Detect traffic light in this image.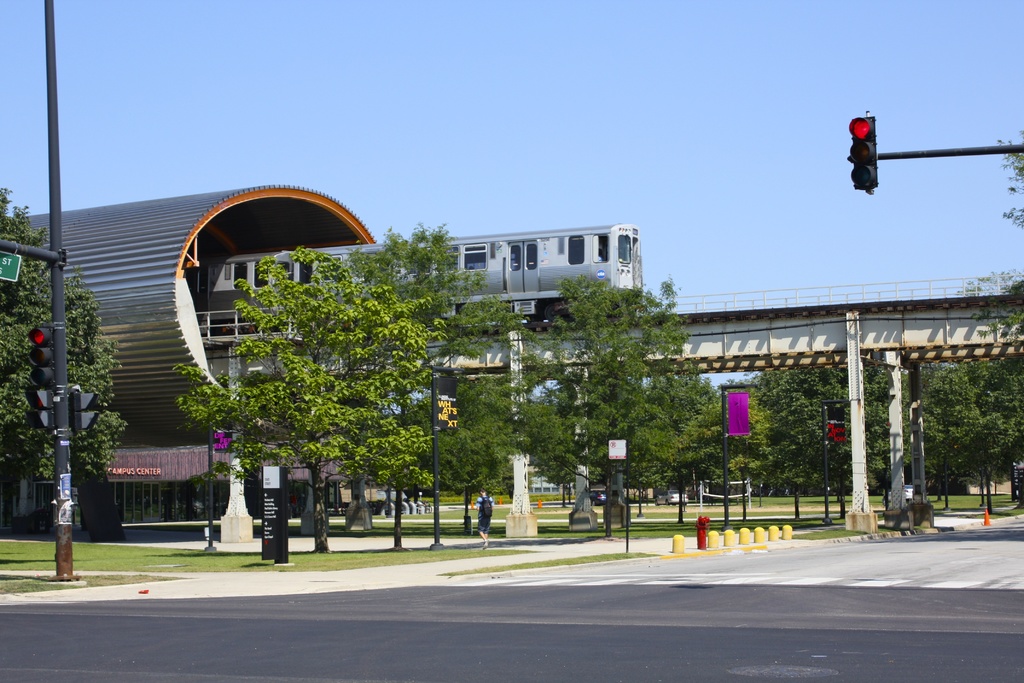
Detection: bbox=[849, 114, 876, 195].
